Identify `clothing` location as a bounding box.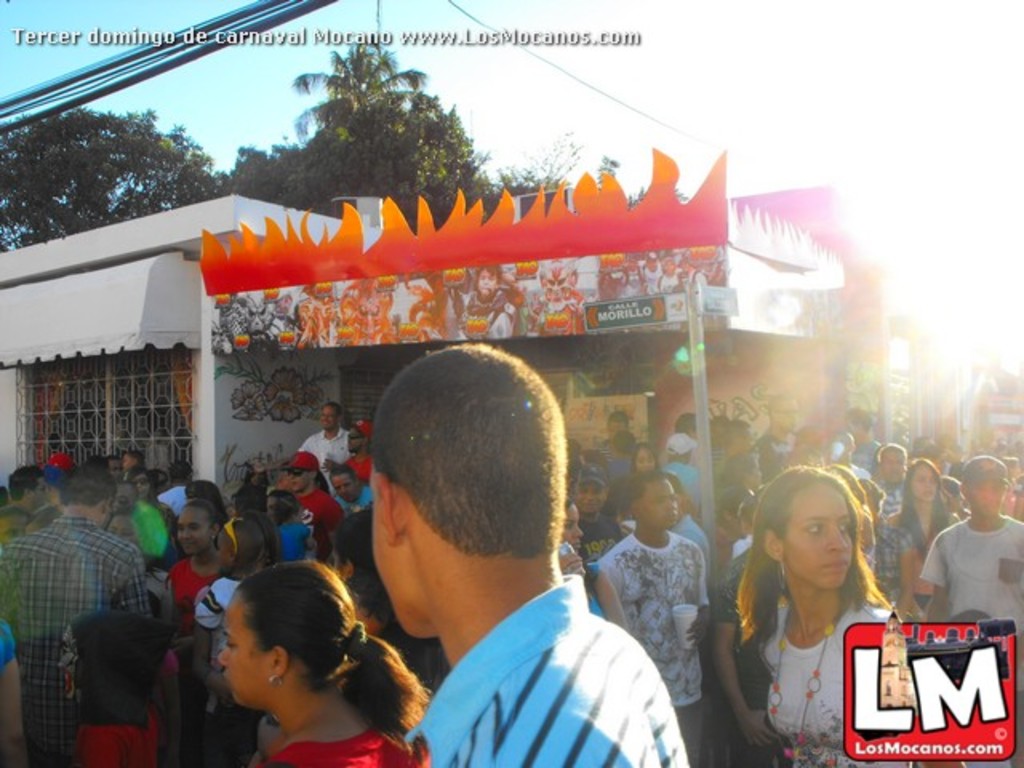
123, 494, 179, 566.
